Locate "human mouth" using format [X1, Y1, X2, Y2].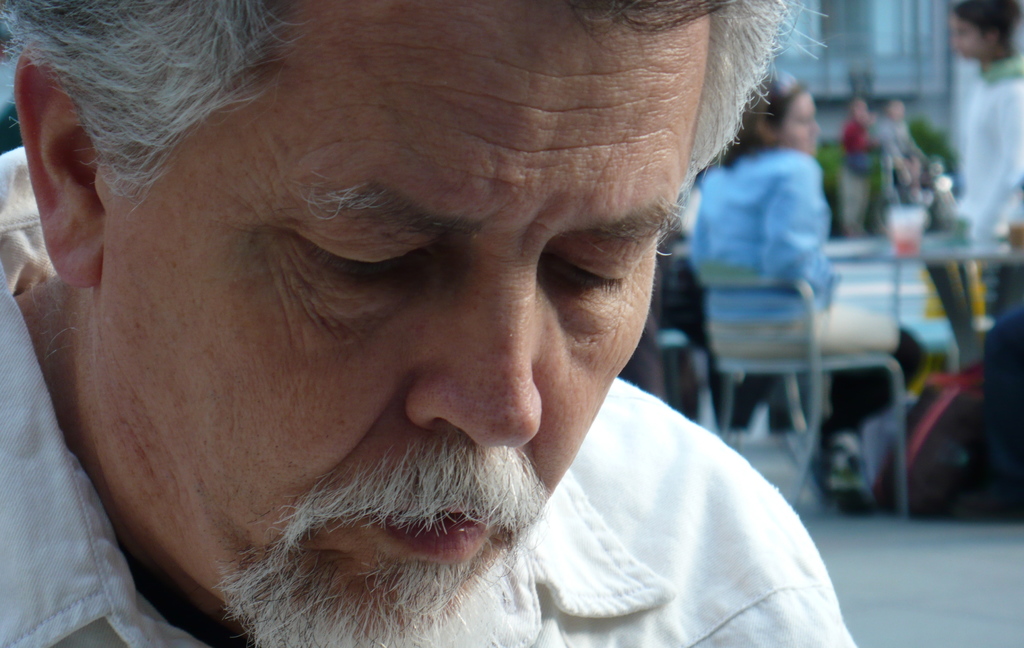
[273, 440, 515, 575].
